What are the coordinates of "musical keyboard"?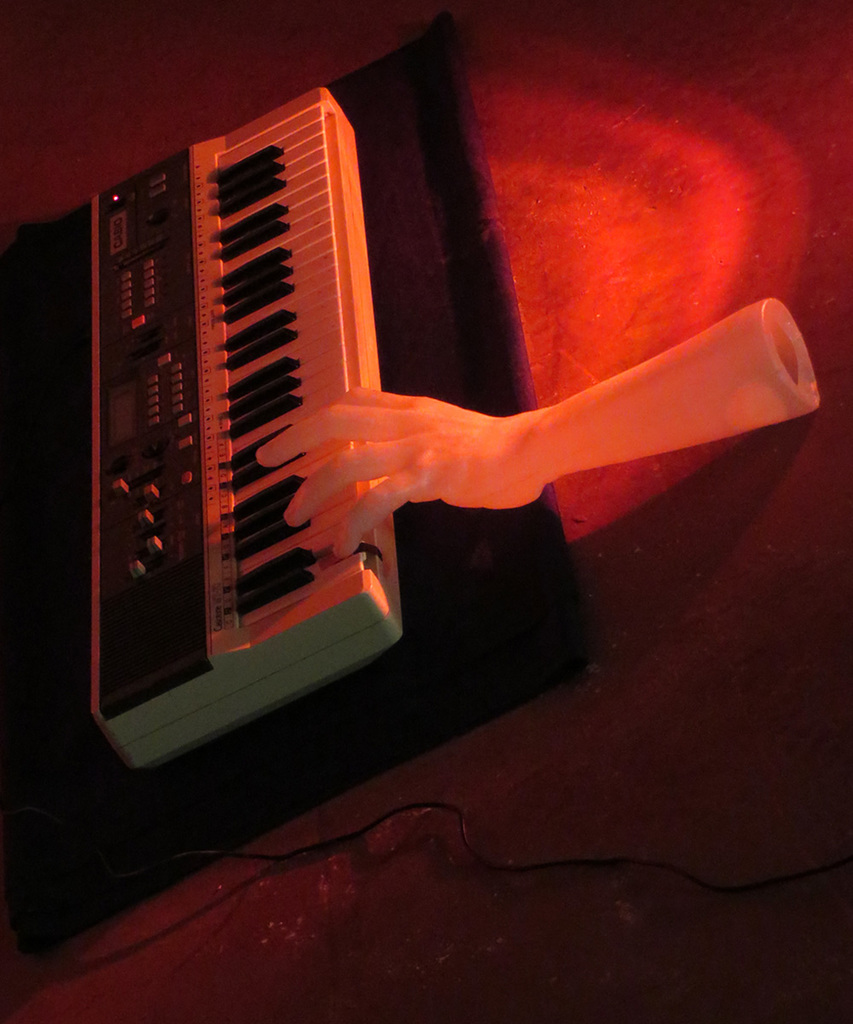
box=[107, 169, 421, 781].
